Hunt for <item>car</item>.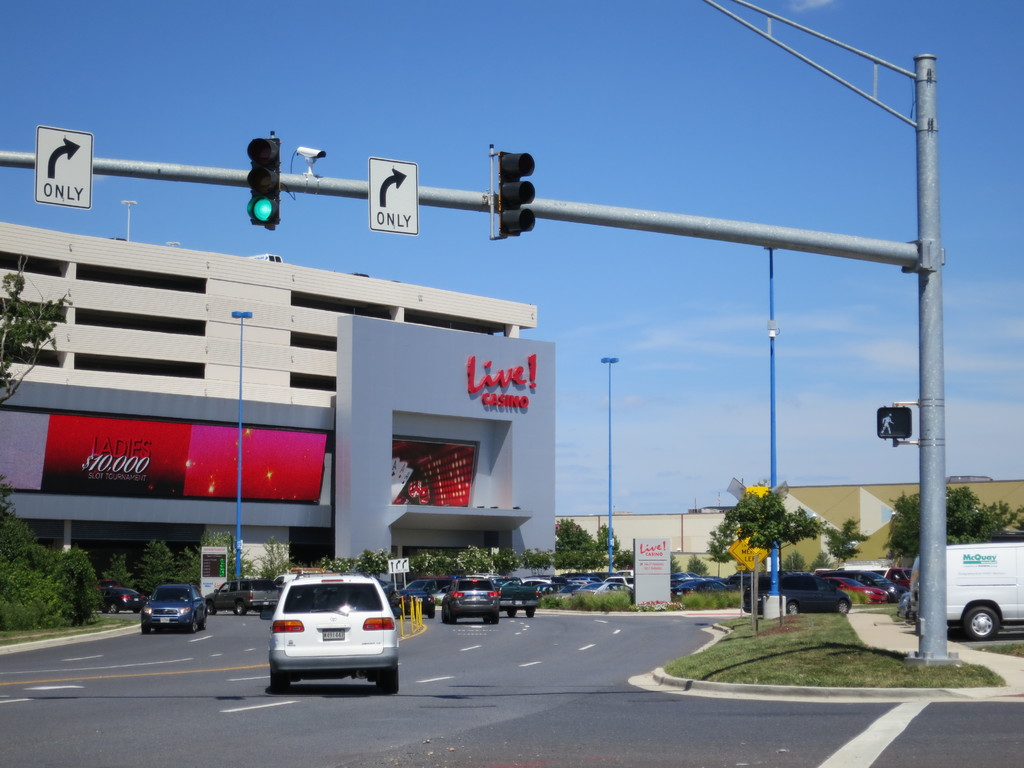
Hunted down at rect(84, 586, 148, 620).
